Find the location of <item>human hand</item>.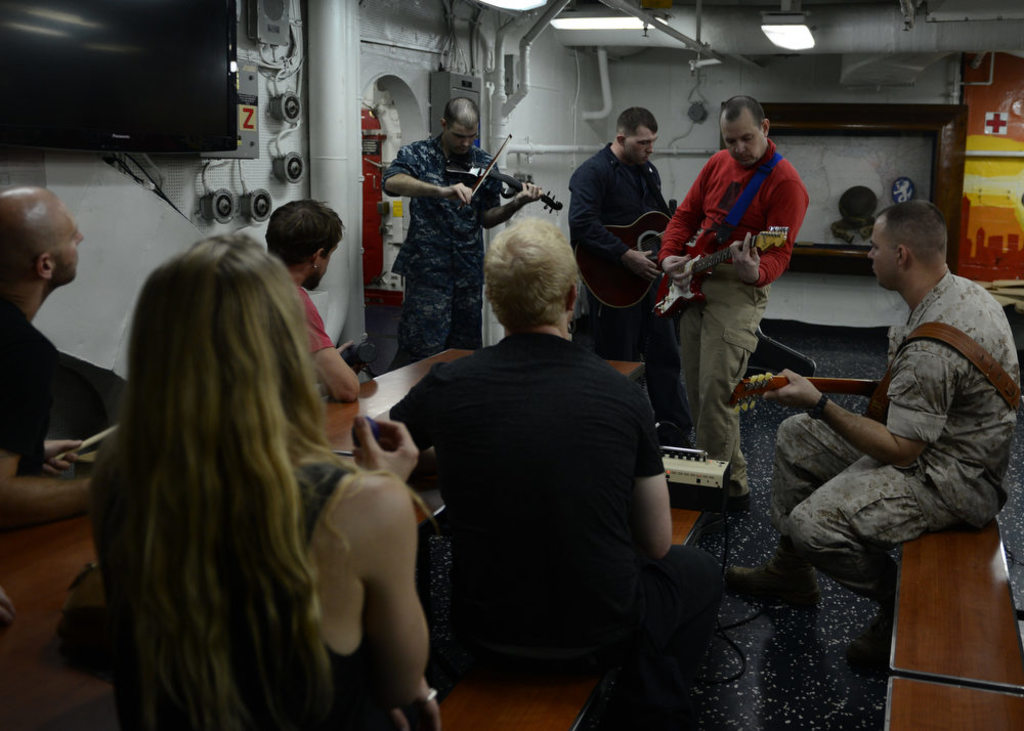
Location: Rect(443, 182, 475, 206).
